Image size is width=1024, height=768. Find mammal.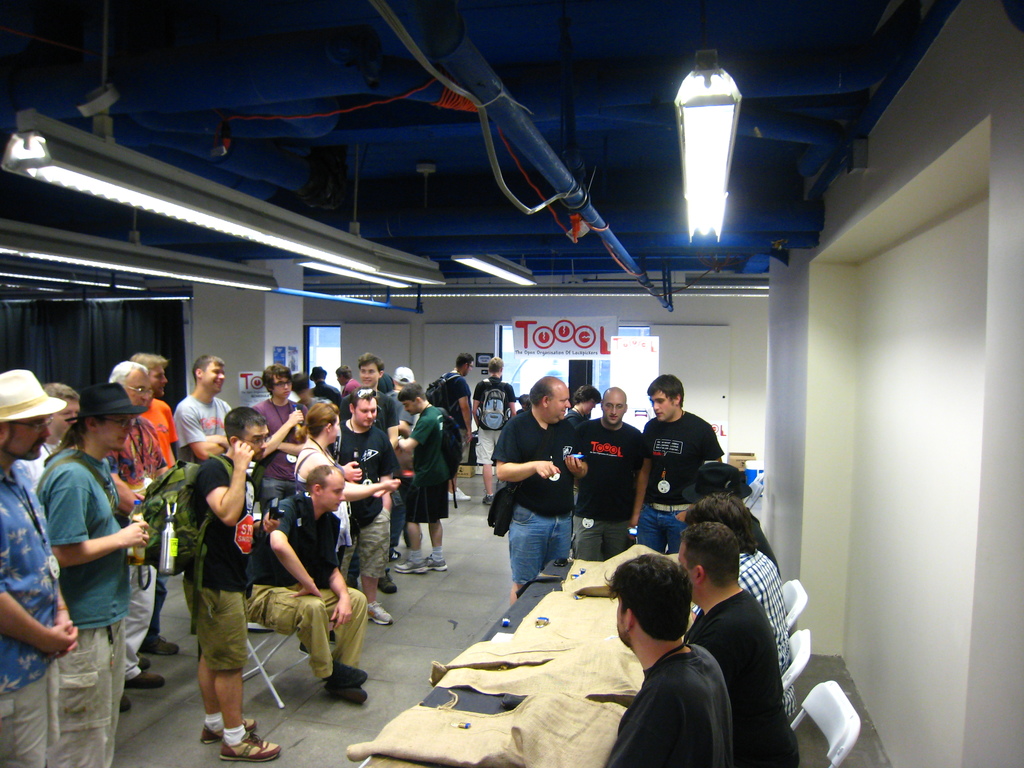
pyautogui.locateOnScreen(316, 364, 344, 403).
